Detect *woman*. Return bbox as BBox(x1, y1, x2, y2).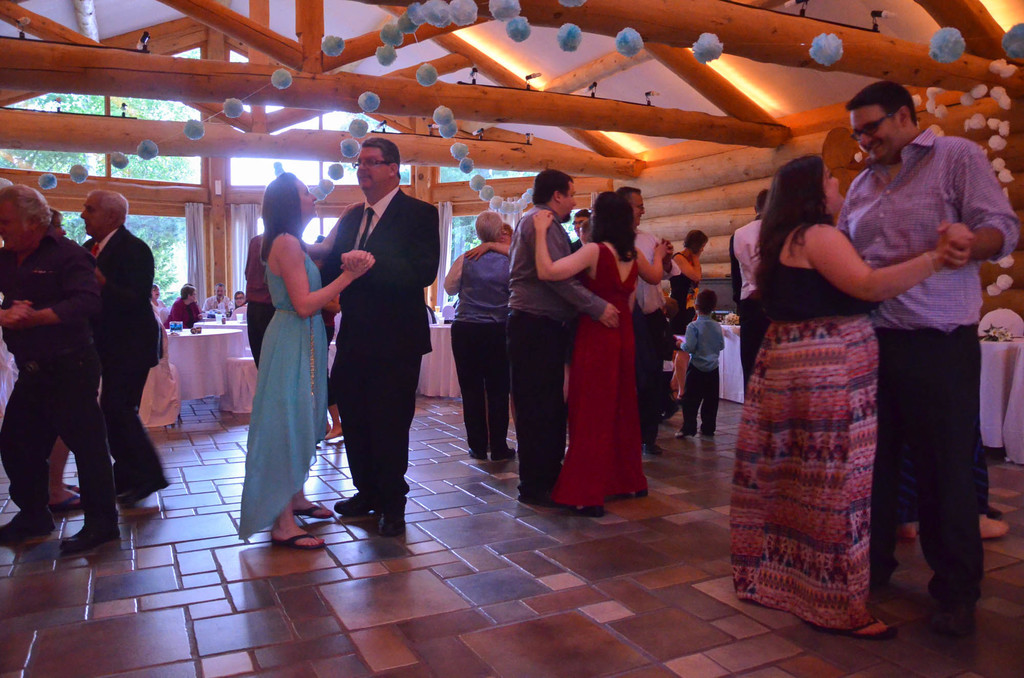
BBox(730, 158, 977, 638).
